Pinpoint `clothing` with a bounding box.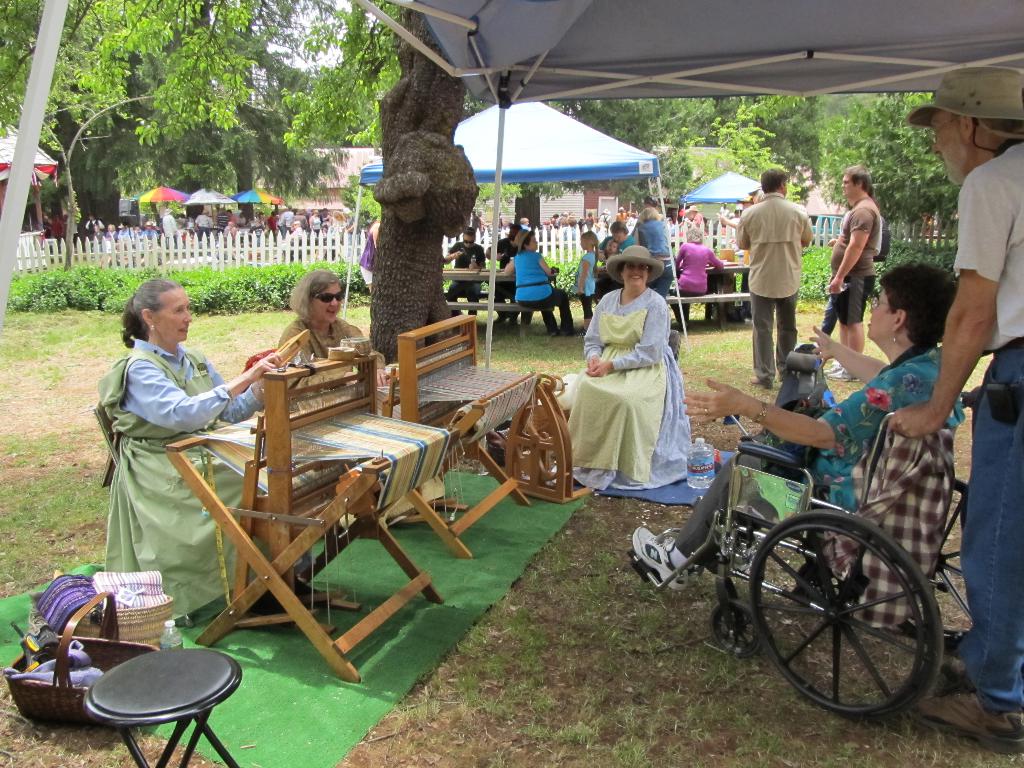
835:204:871:319.
